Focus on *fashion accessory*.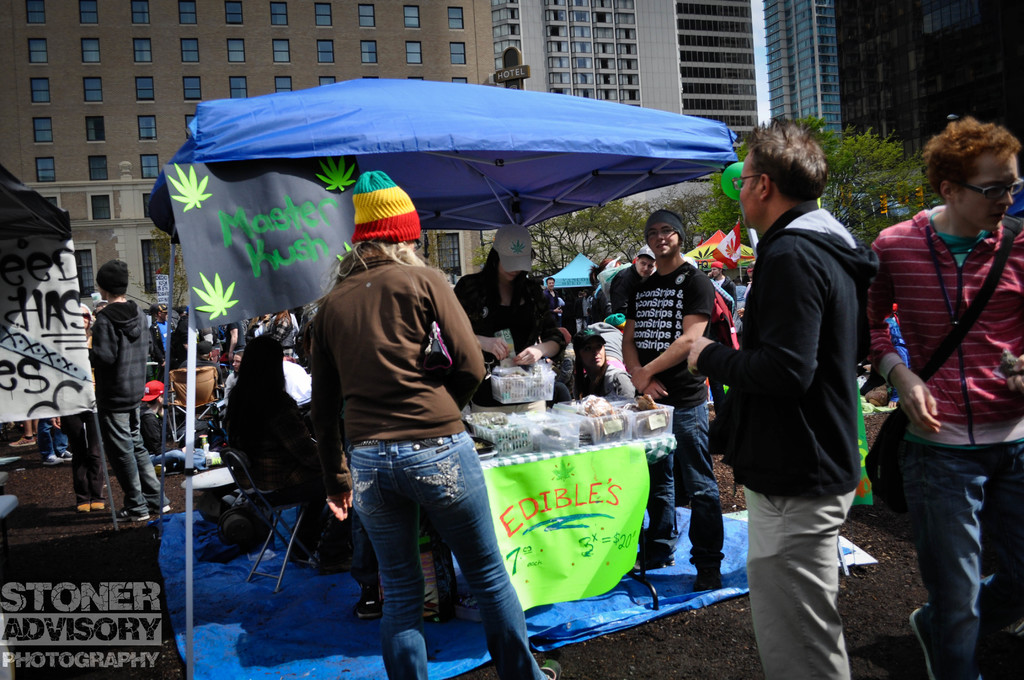
Focused at 58:449:70:460.
